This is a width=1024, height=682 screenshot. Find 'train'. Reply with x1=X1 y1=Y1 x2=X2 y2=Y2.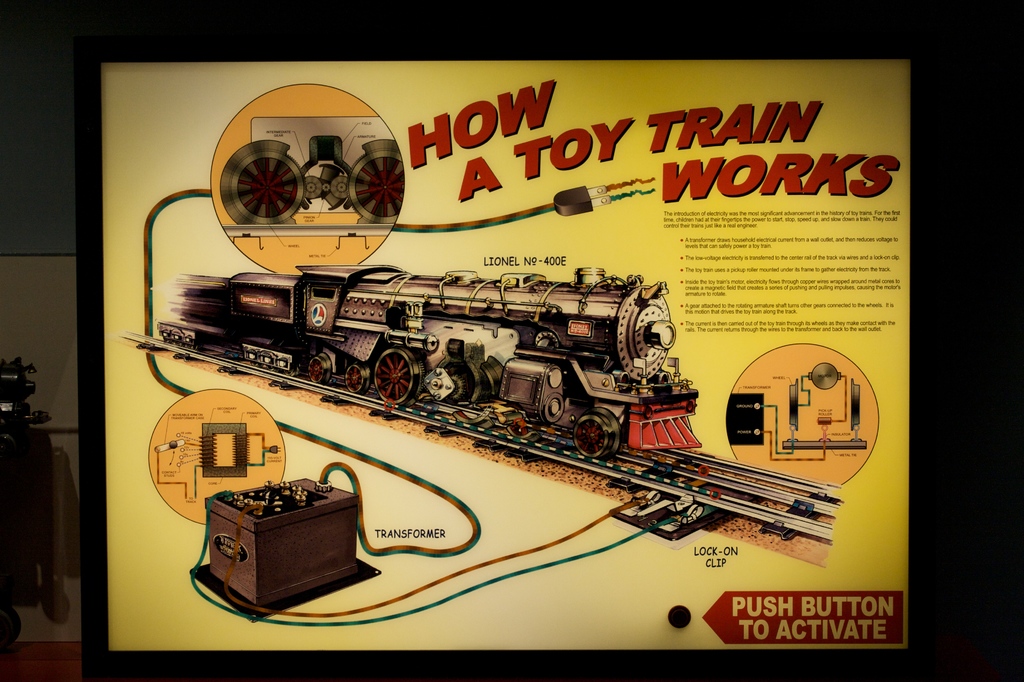
x1=159 y1=264 x2=700 y2=462.
